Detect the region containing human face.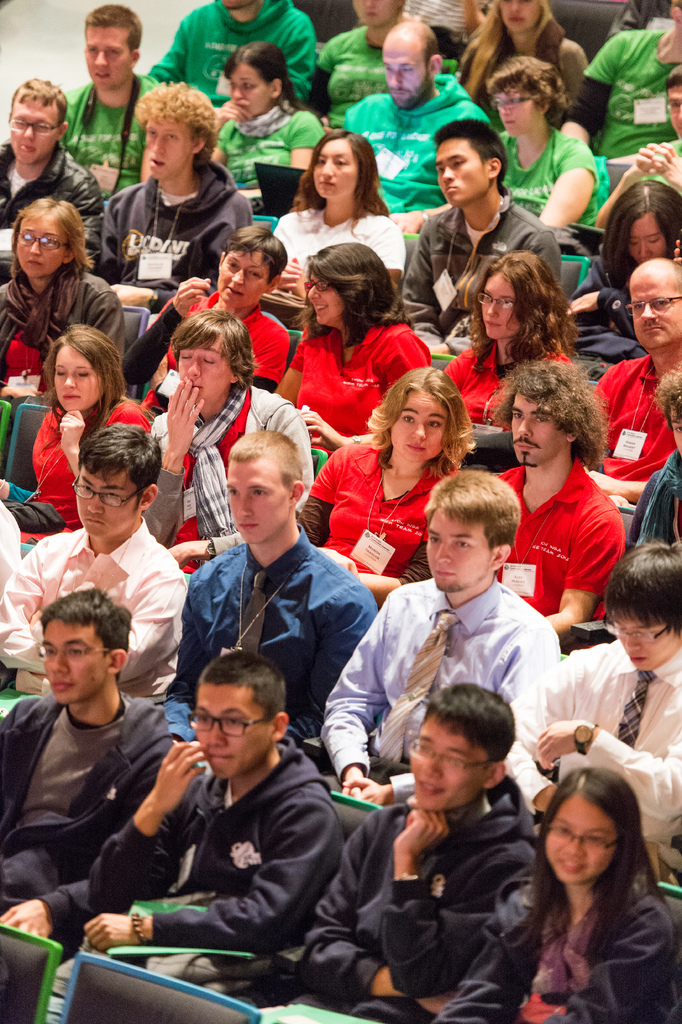
pyautogui.locateOnScreen(176, 332, 231, 409).
